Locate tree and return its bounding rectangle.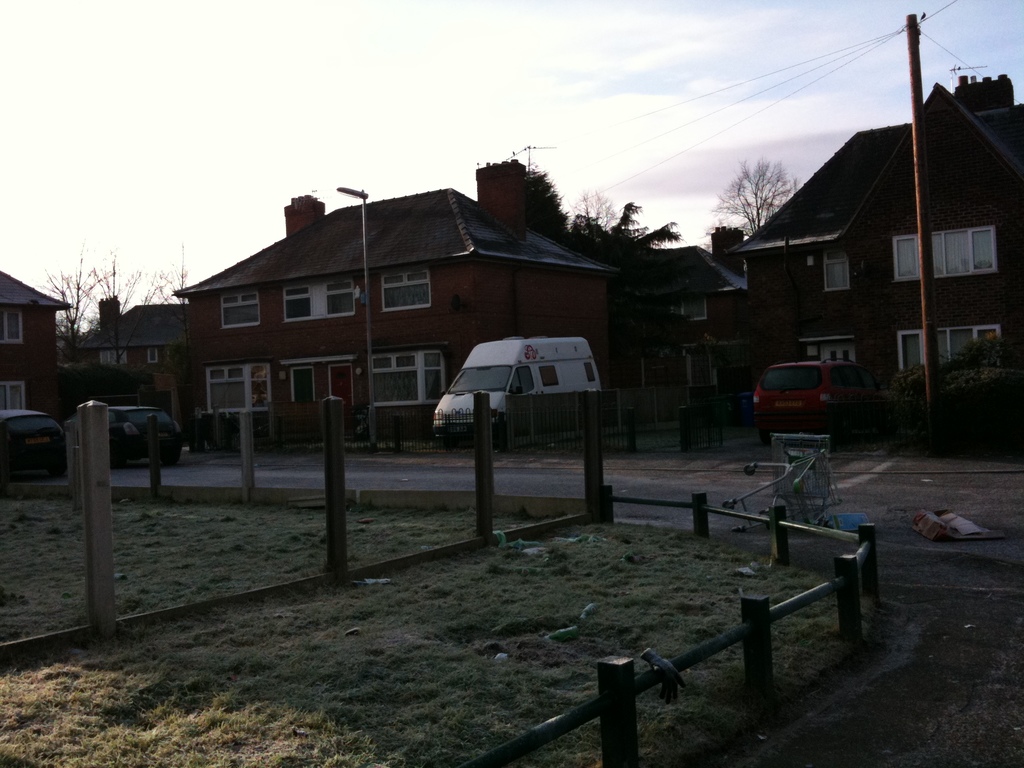
<box>520,166,572,245</box>.
